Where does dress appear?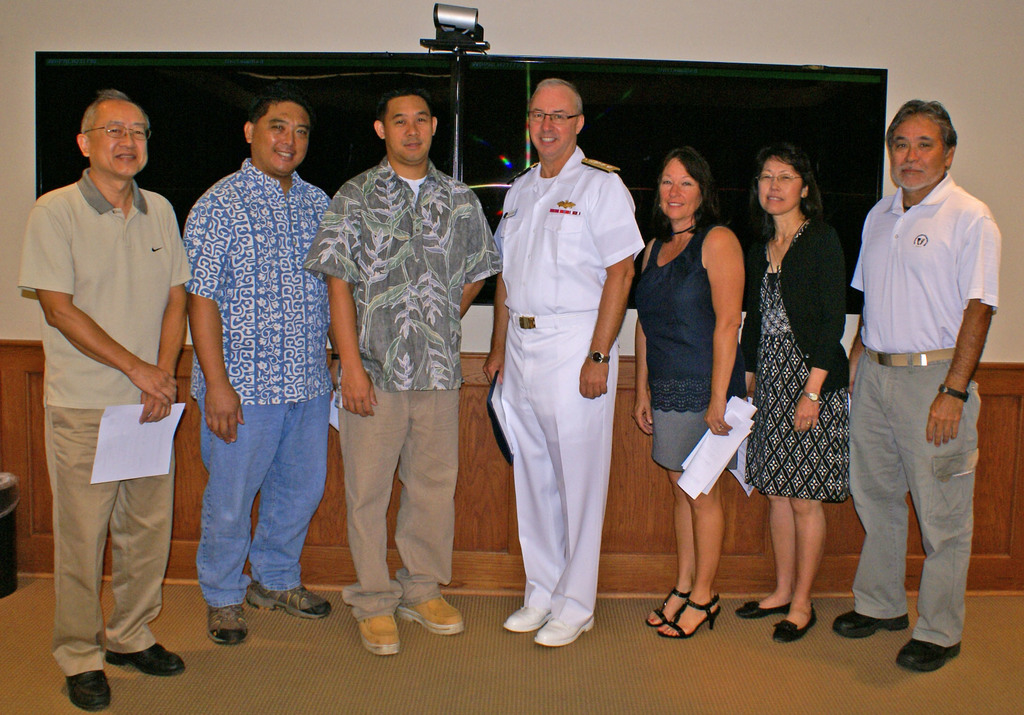
Appears at bbox(746, 223, 849, 502).
